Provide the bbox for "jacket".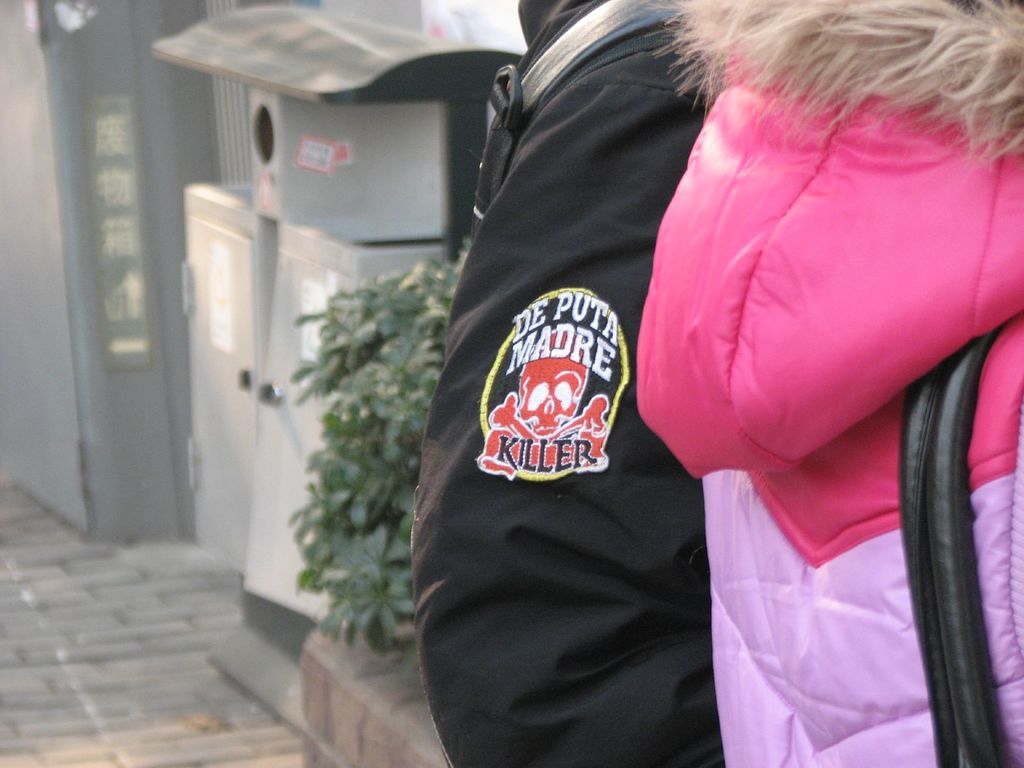
Rect(636, 41, 1023, 767).
